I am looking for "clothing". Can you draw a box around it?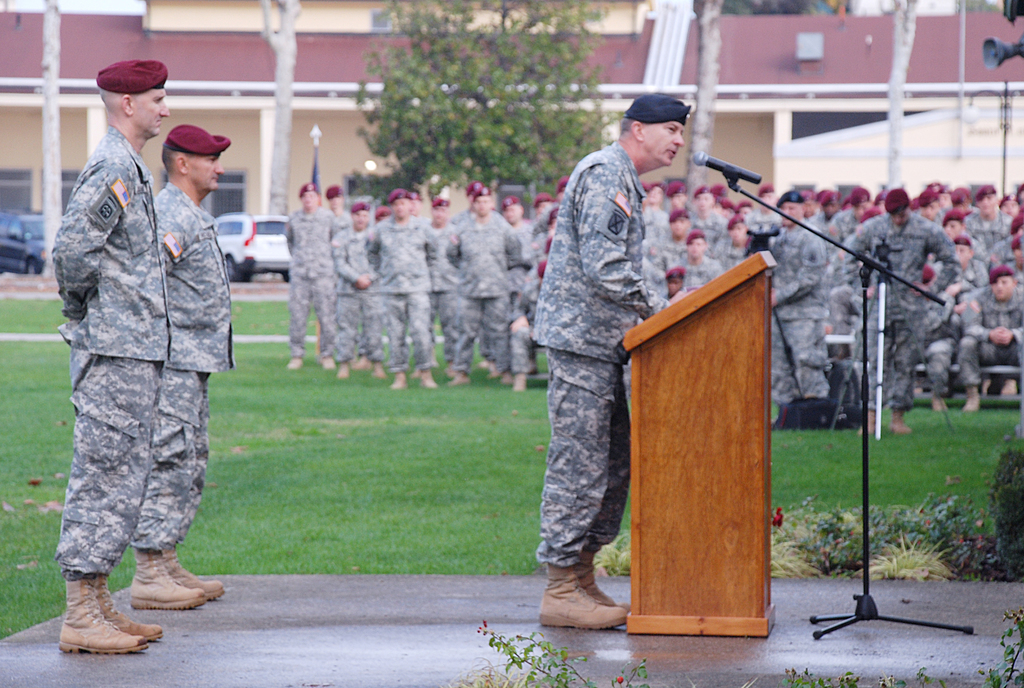
Sure, the bounding box is crop(758, 221, 831, 403).
